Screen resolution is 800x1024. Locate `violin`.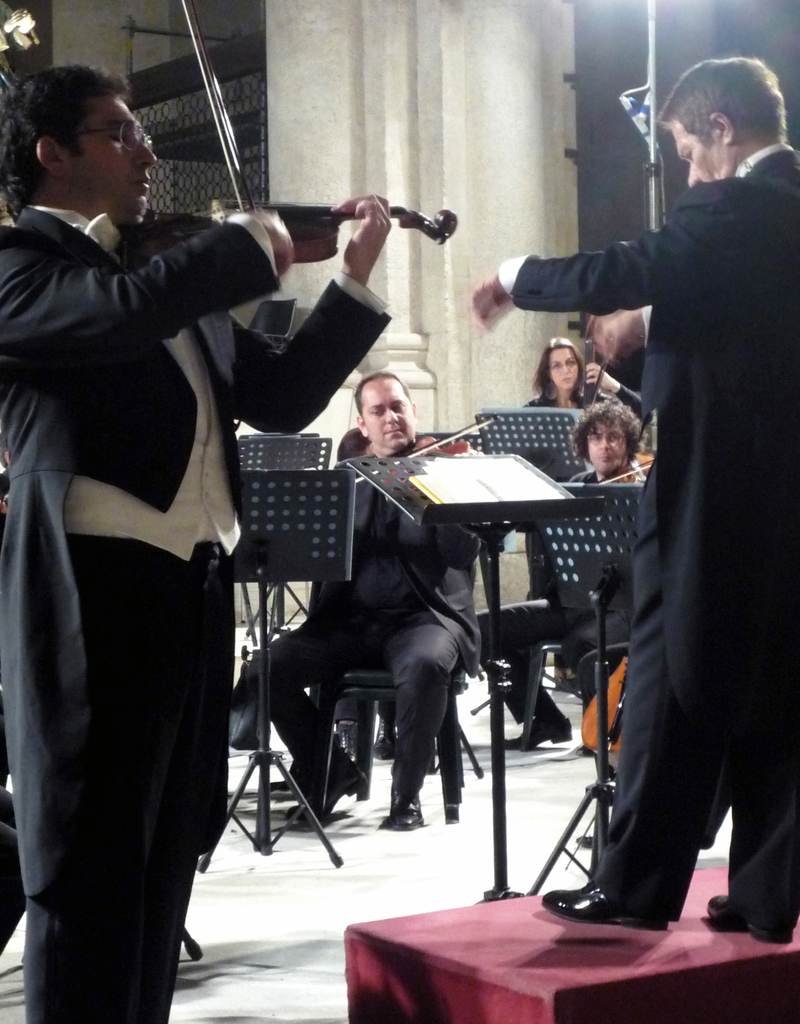
592,458,662,484.
